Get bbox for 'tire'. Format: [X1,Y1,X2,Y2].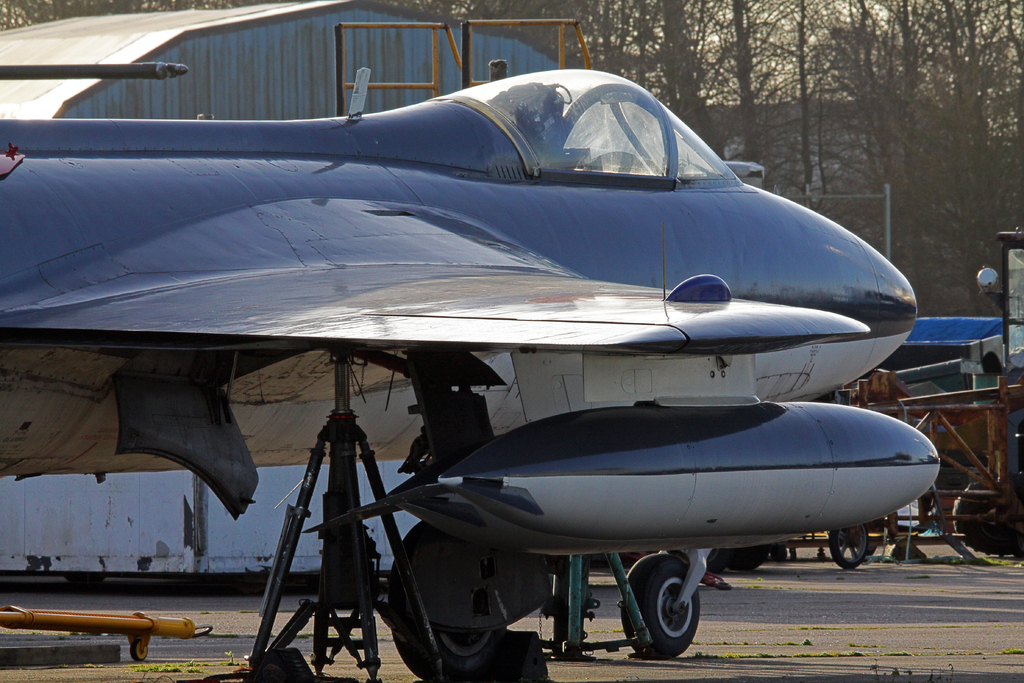
[813,522,872,575].
